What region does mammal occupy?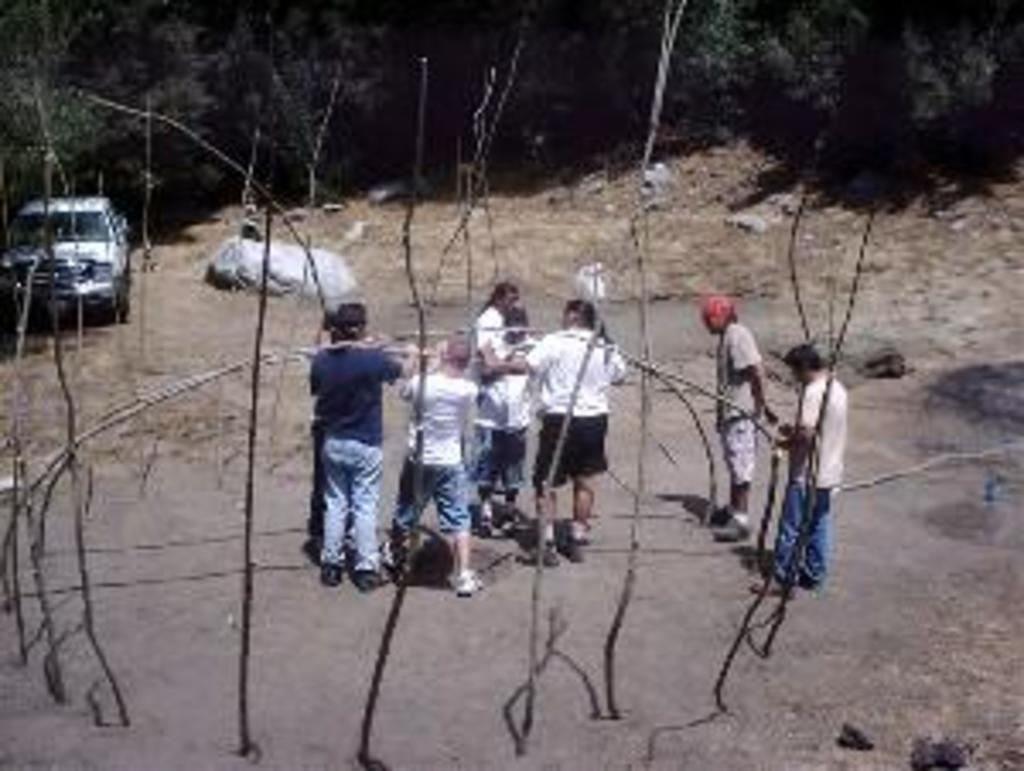
478:276:522:358.
